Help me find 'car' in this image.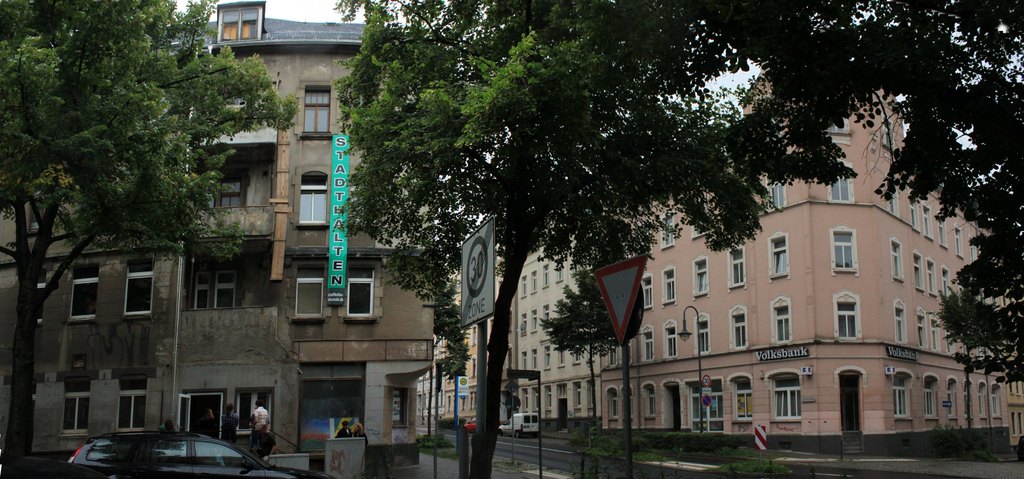
Found it: Rect(0, 455, 106, 478).
